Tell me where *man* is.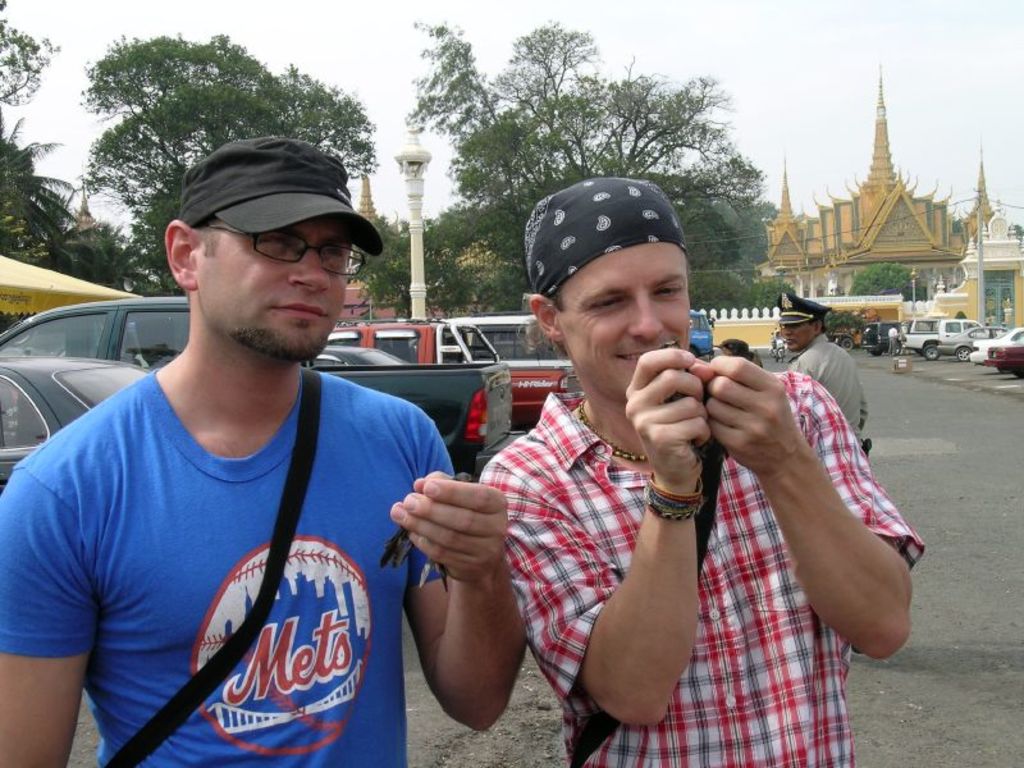
*man* is at x1=477, y1=168, x2=927, y2=765.
